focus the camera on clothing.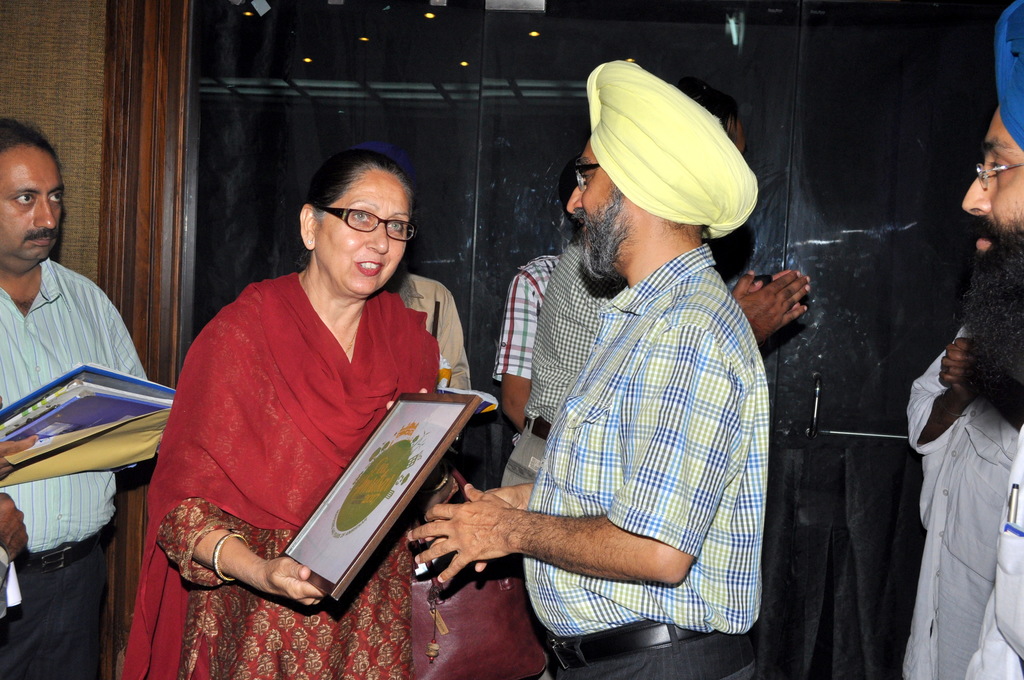
Focus region: Rect(499, 241, 620, 480).
